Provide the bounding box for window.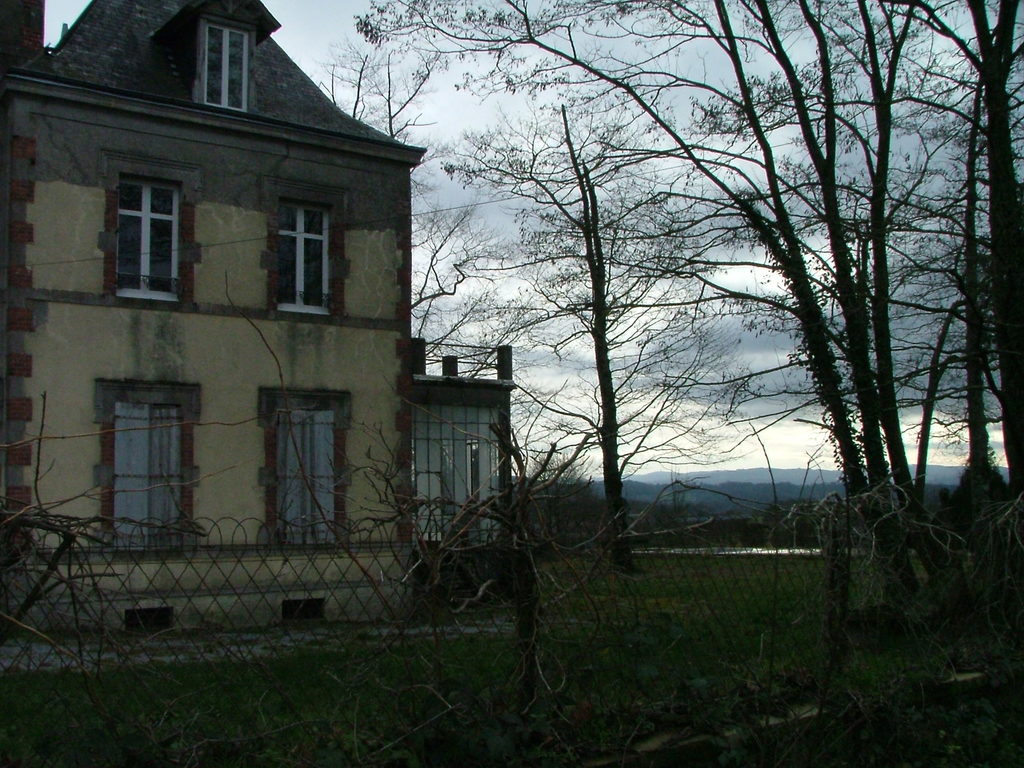
<bbox>275, 408, 340, 543</bbox>.
